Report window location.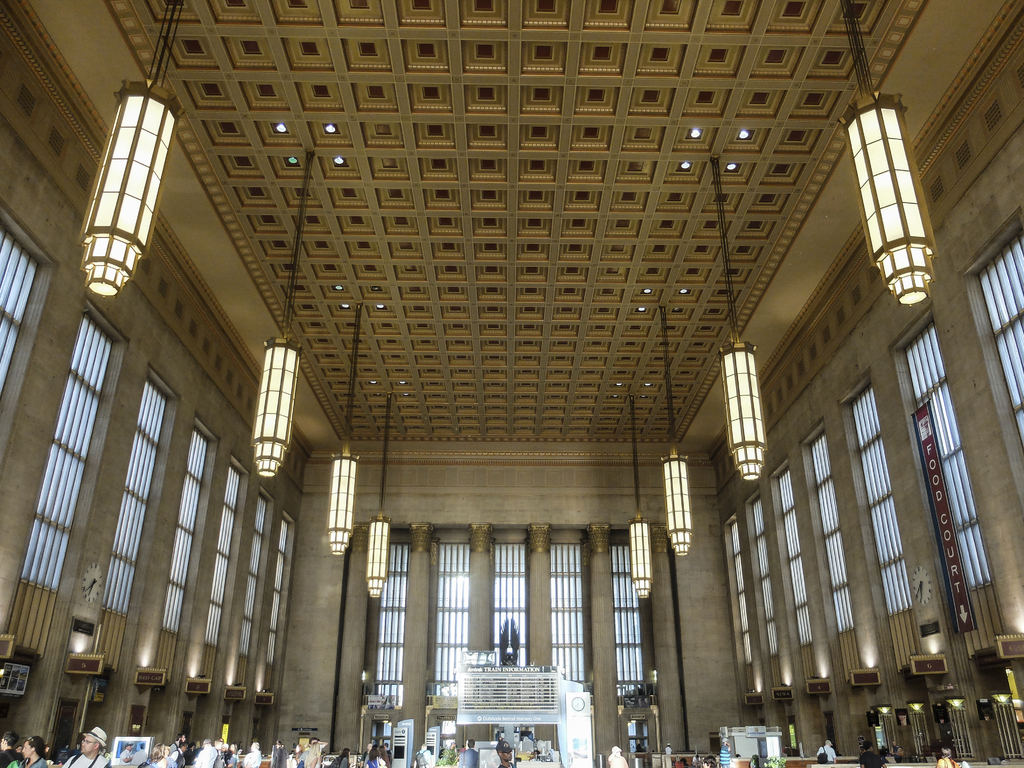
Report: 434/534/480/699.
